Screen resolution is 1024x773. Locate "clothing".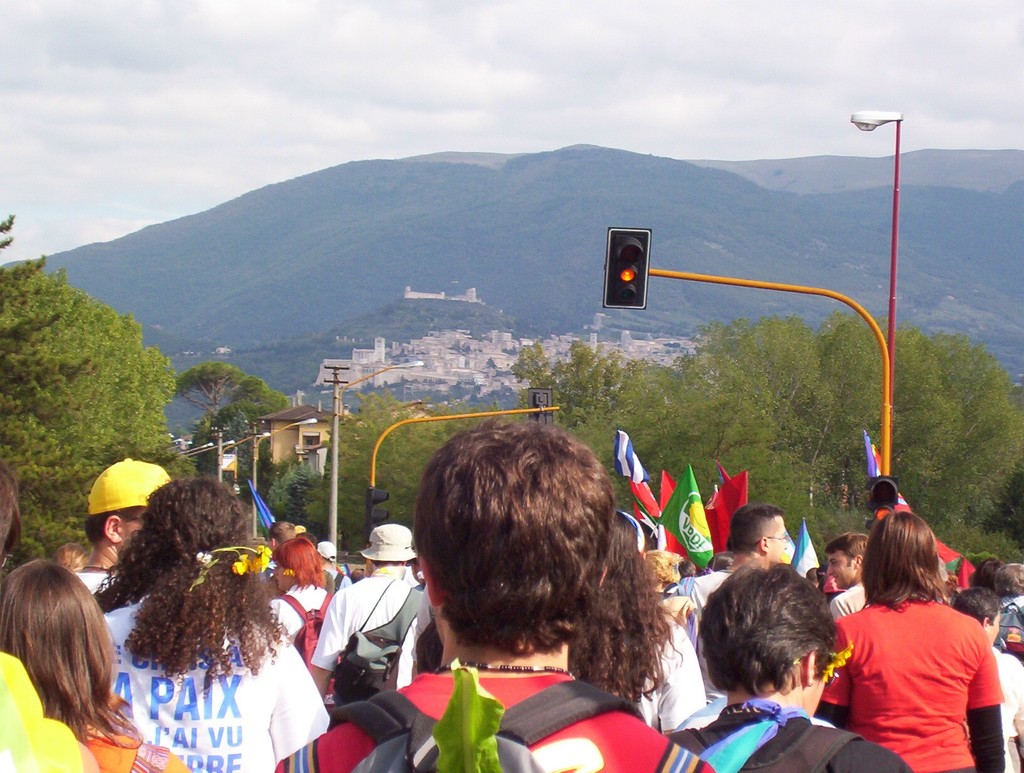
<bbox>986, 639, 1023, 772</bbox>.
